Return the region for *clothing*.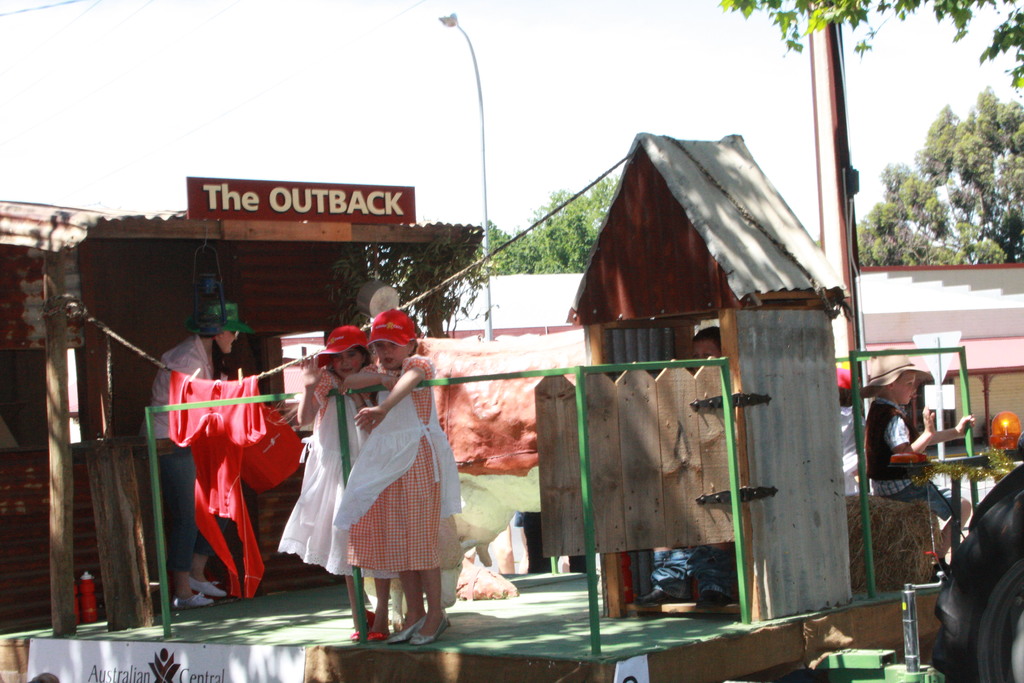
[left=650, top=546, right=732, bottom=596].
